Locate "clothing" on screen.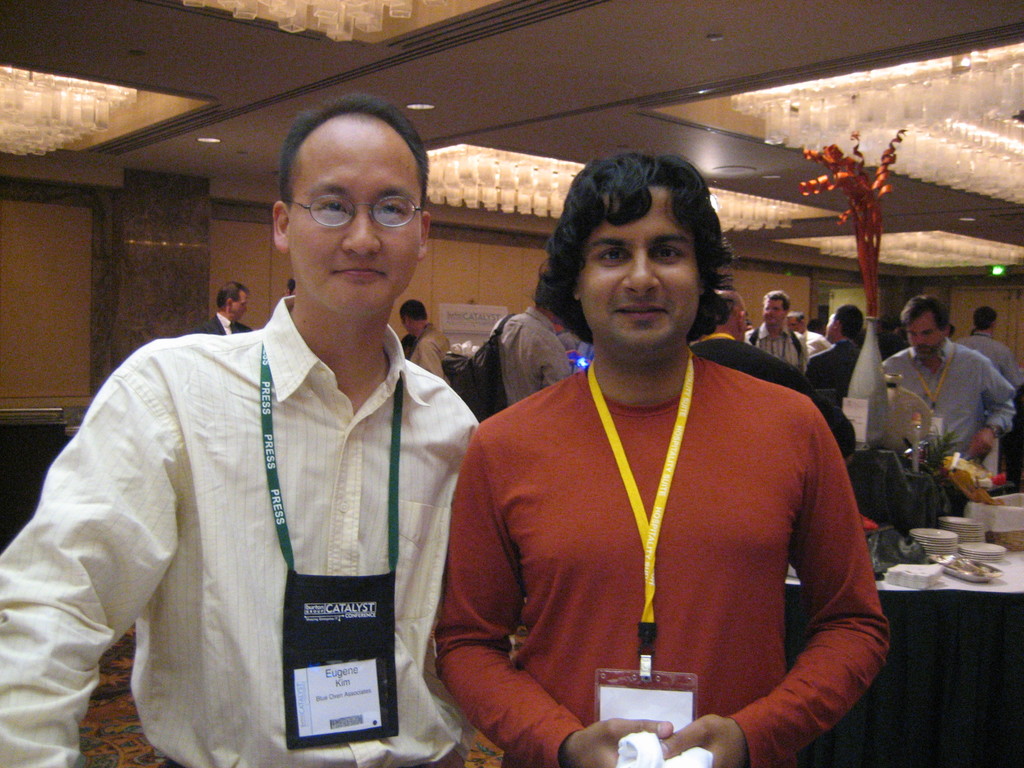
On screen at x1=487 y1=306 x2=569 y2=410.
